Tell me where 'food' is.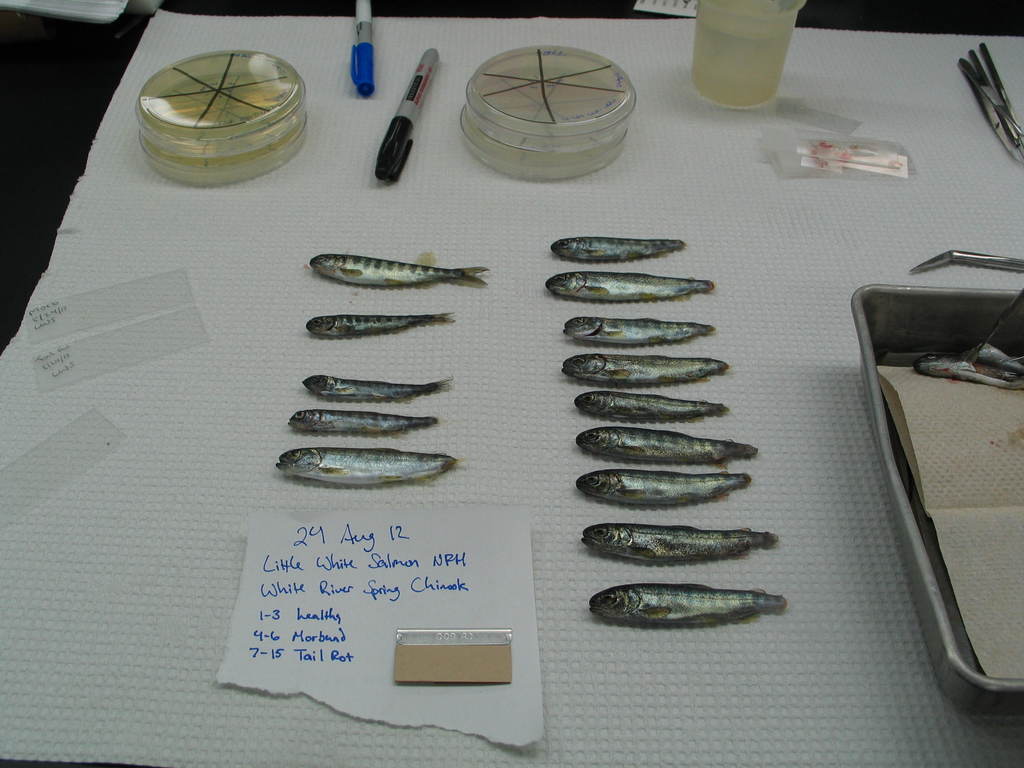
'food' is at bbox(300, 372, 453, 404).
